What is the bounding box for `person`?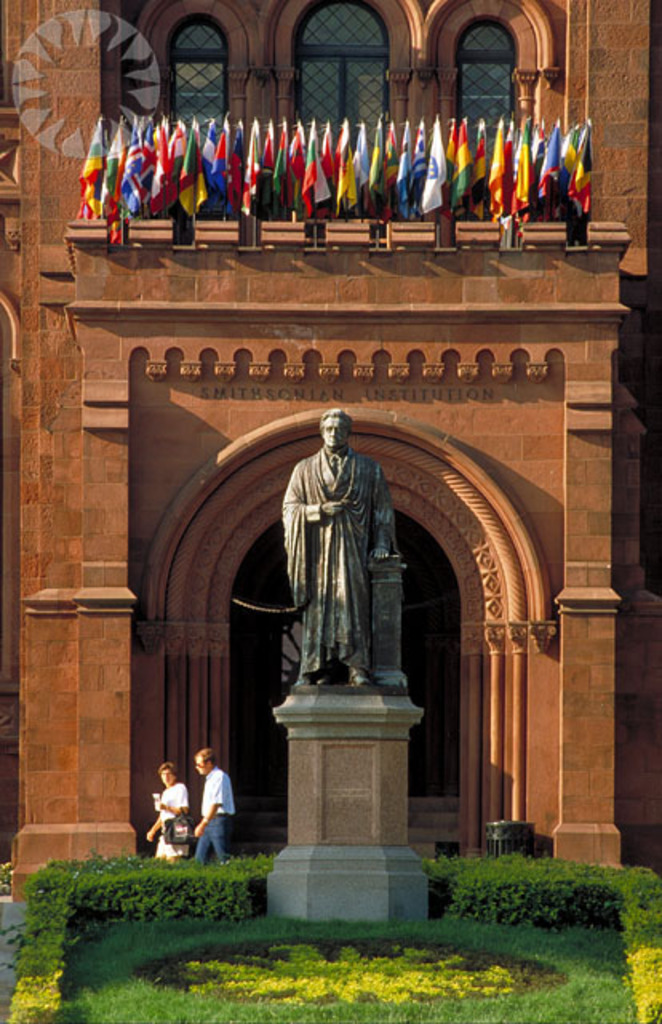
<bbox>190, 741, 235, 864</bbox>.
